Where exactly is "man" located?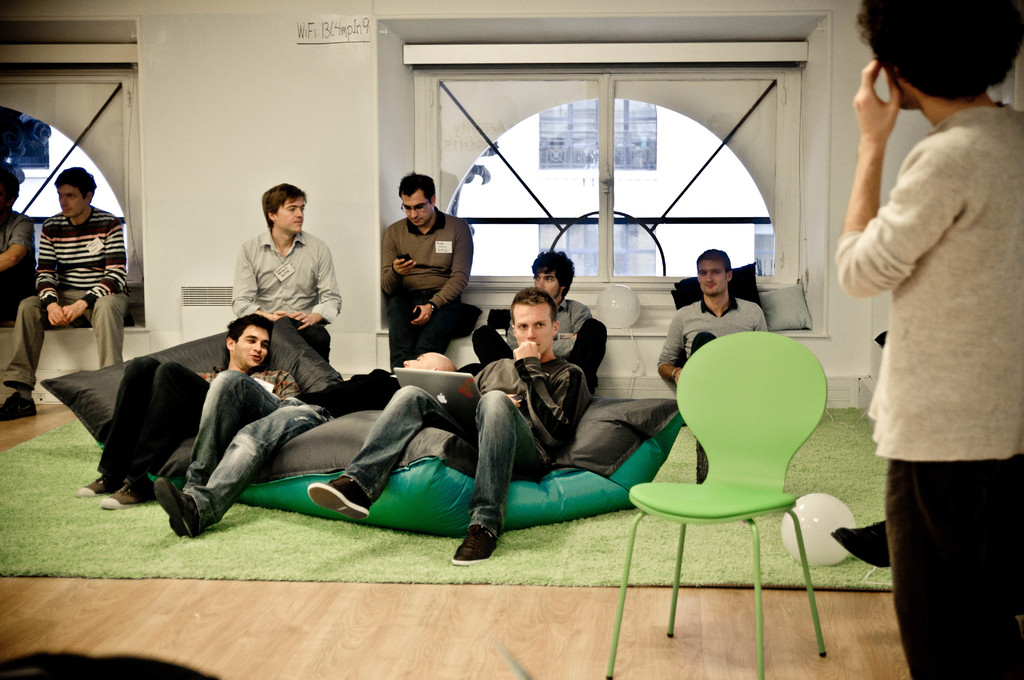
Its bounding box is [left=301, top=287, right=593, bottom=569].
